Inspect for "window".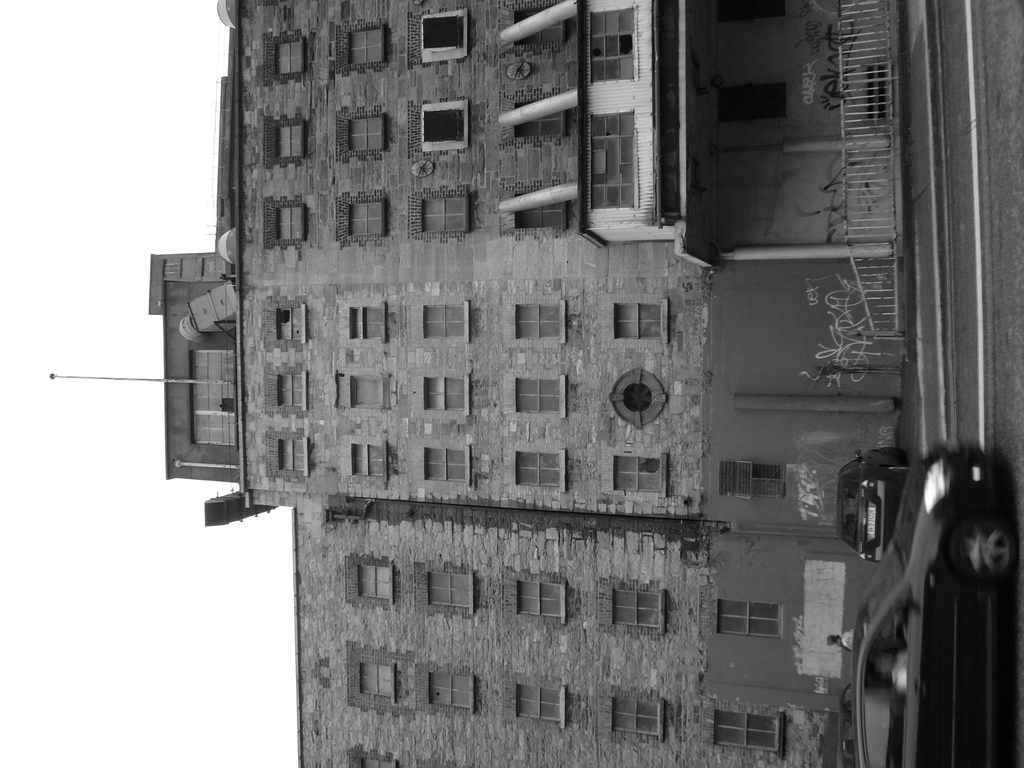
Inspection: Rect(426, 671, 475, 709).
